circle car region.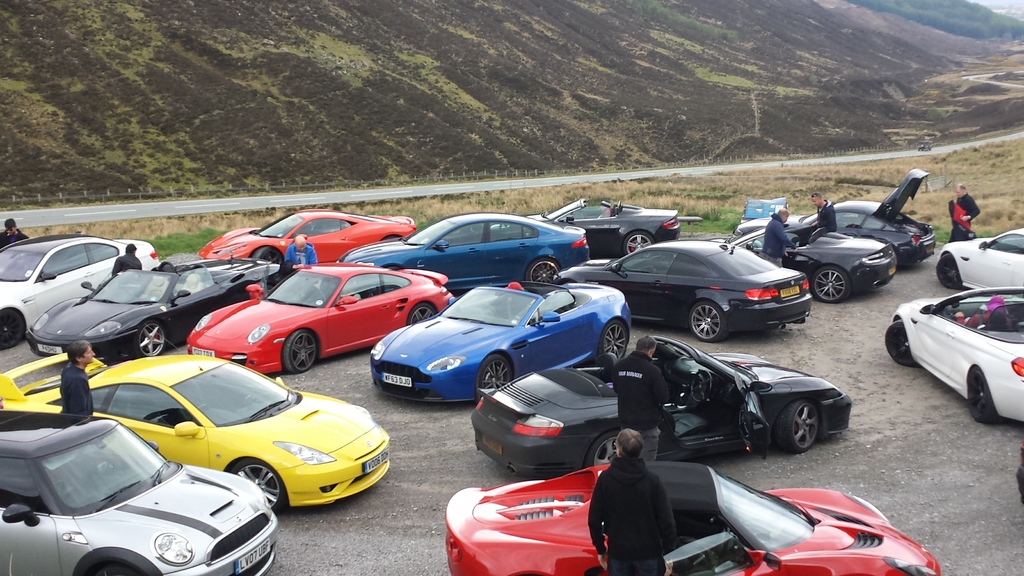
Region: bbox=(937, 229, 1023, 301).
